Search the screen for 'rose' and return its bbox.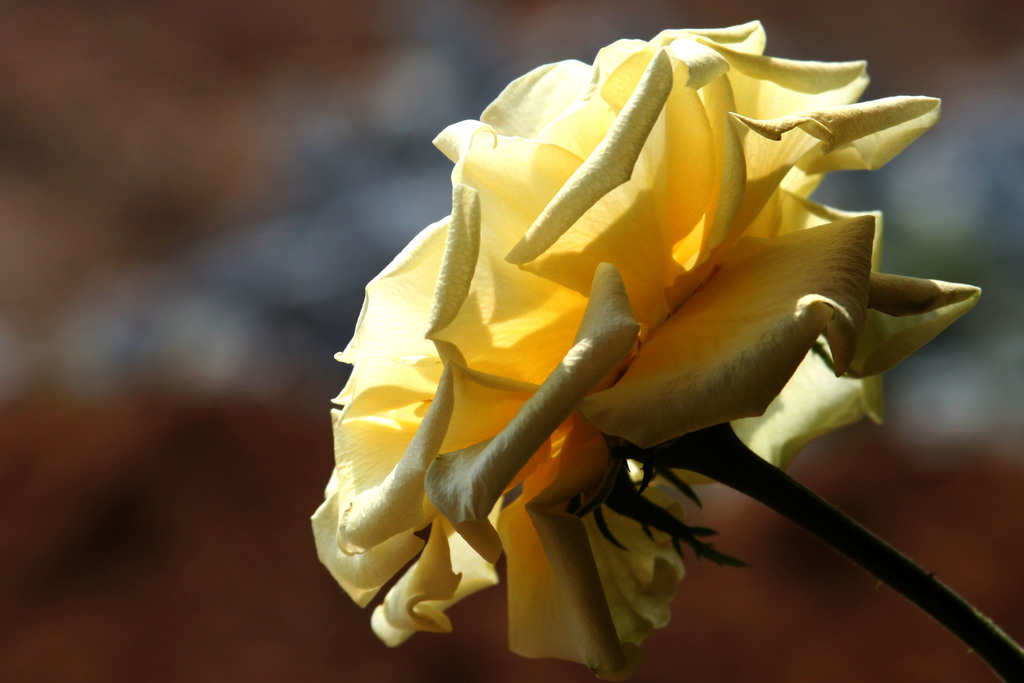
Found: pyautogui.locateOnScreen(307, 19, 981, 682).
